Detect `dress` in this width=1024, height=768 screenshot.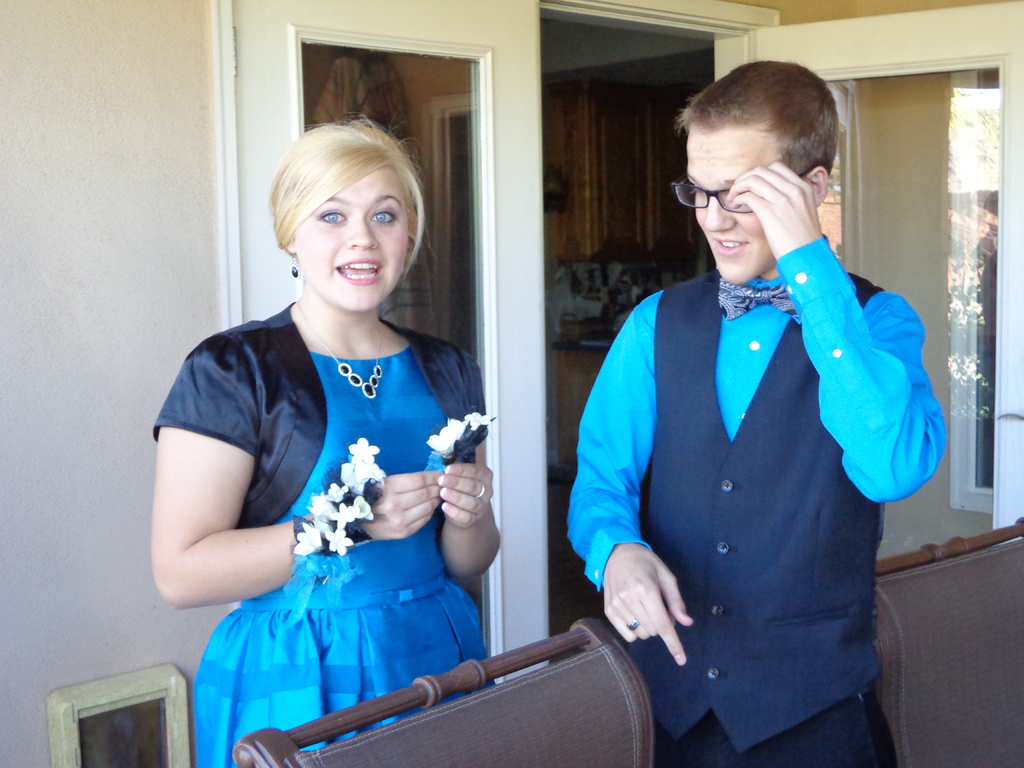
Detection: bbox(164, 314, 477, 737).
